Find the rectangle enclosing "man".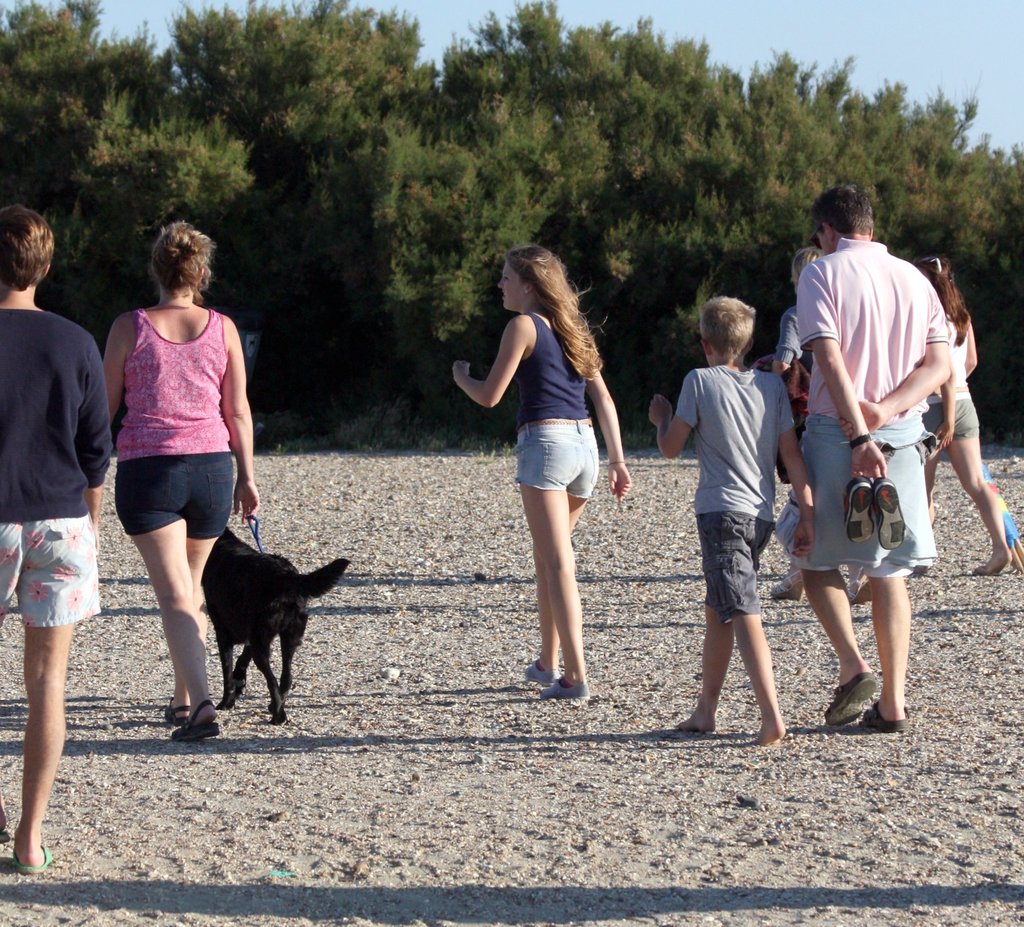
locate(771, 181, 973, 758).
